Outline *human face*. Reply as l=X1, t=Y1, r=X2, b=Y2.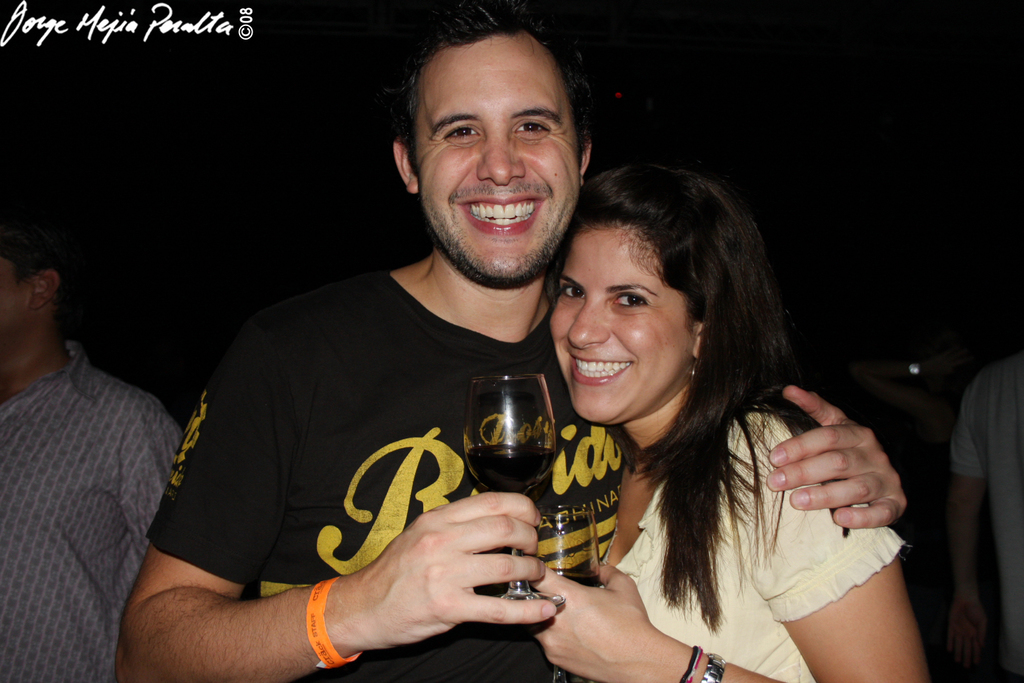
l=549, t=219, r=695, b=423.
